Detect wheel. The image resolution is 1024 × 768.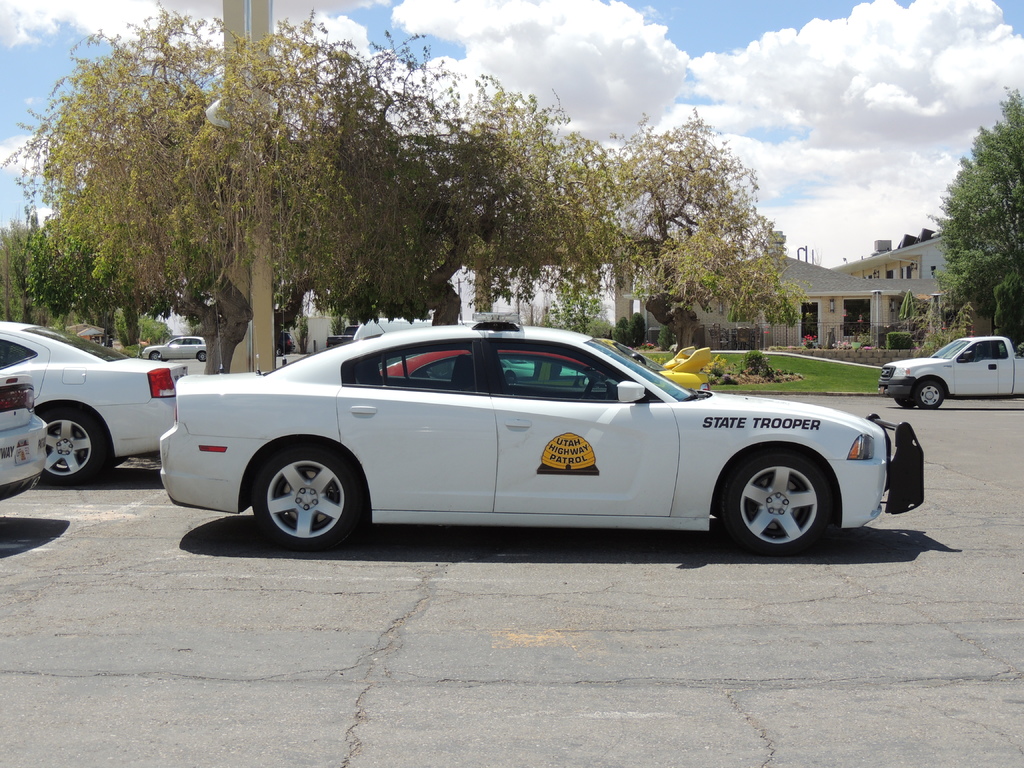
916:381:943:408.
